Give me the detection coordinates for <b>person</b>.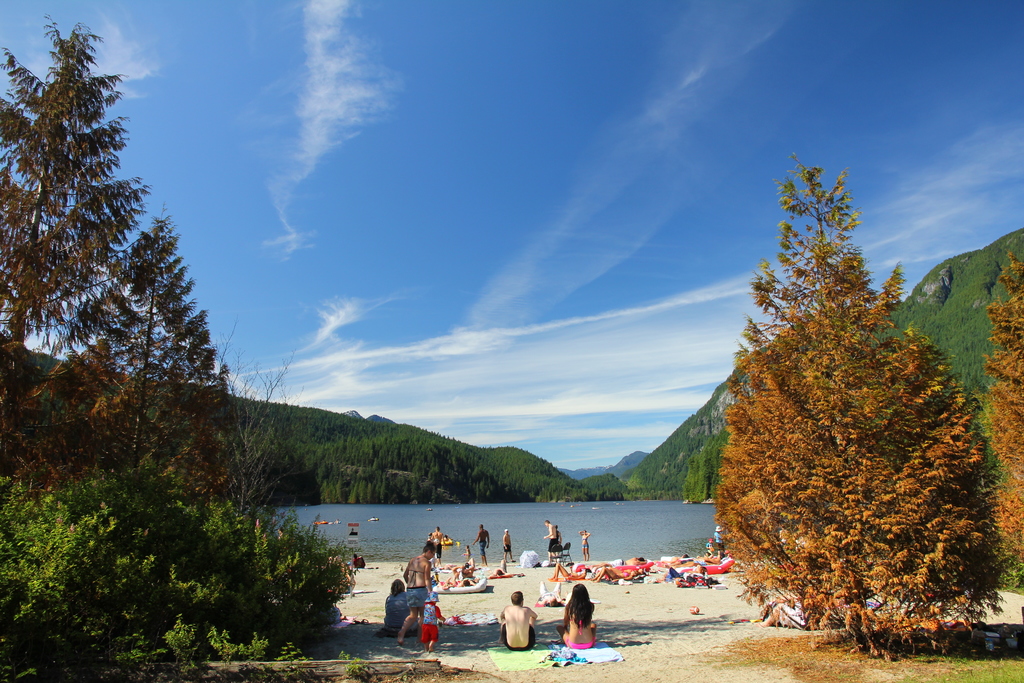
(472, 521, 489, 564).
